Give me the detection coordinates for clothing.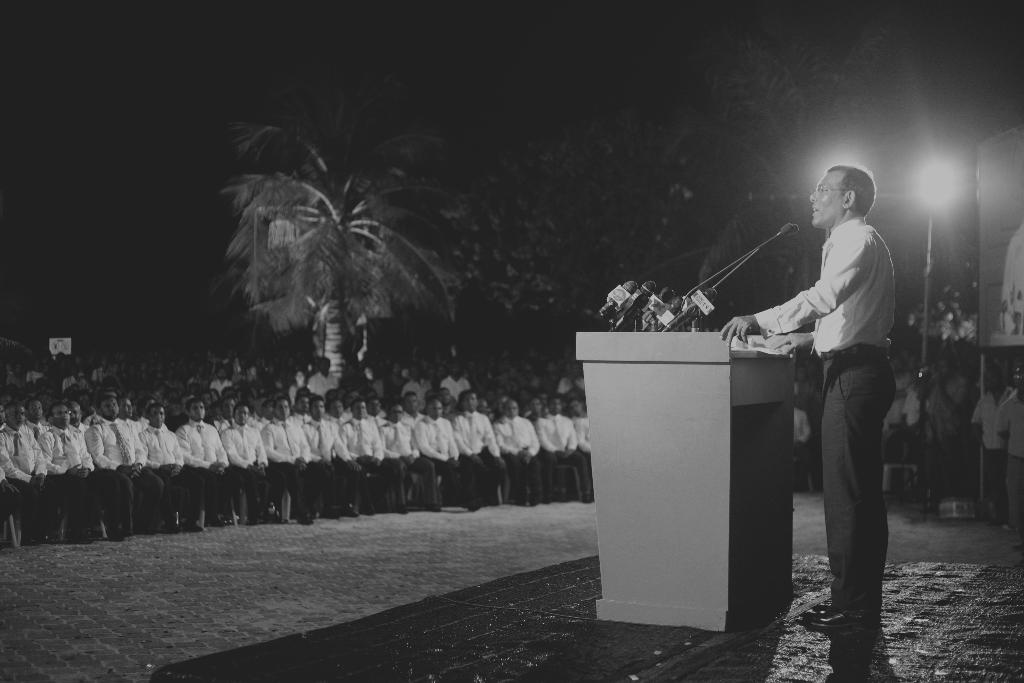
BBox(136, 420, 193, 540).
